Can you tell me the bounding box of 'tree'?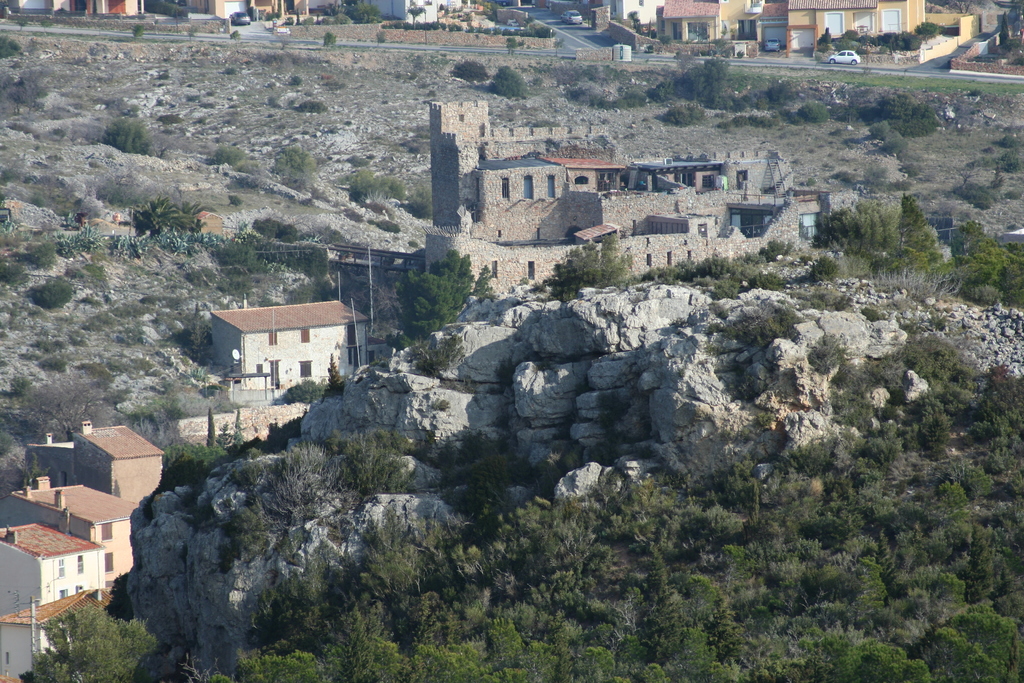
detection(362, 624, 432, 682).
